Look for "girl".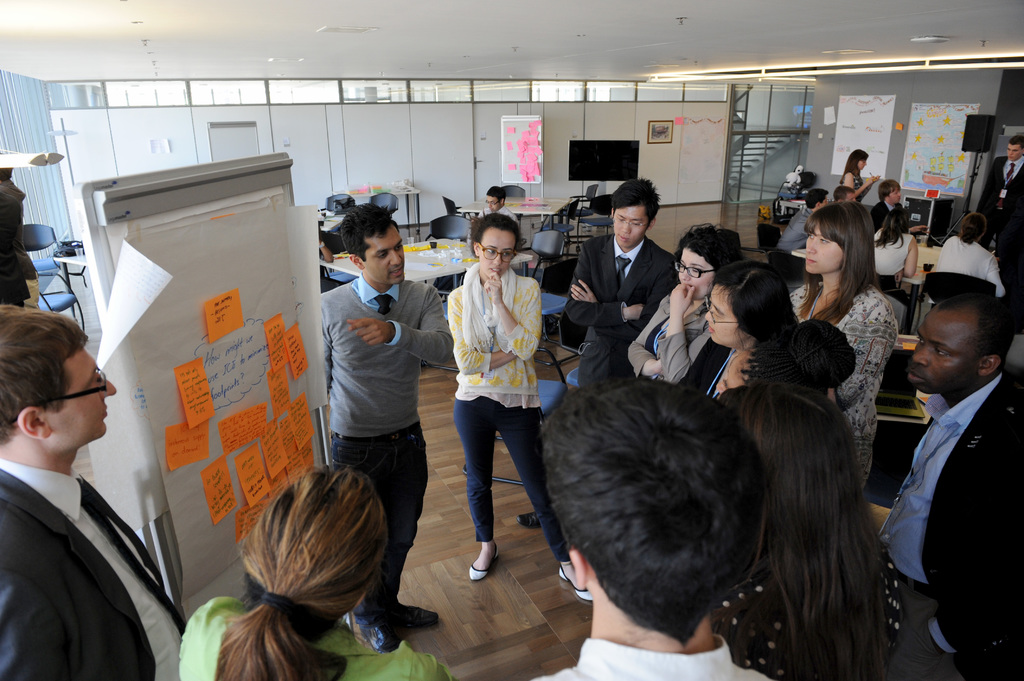
Found: <region>448, 215, 593, 598</region>.
